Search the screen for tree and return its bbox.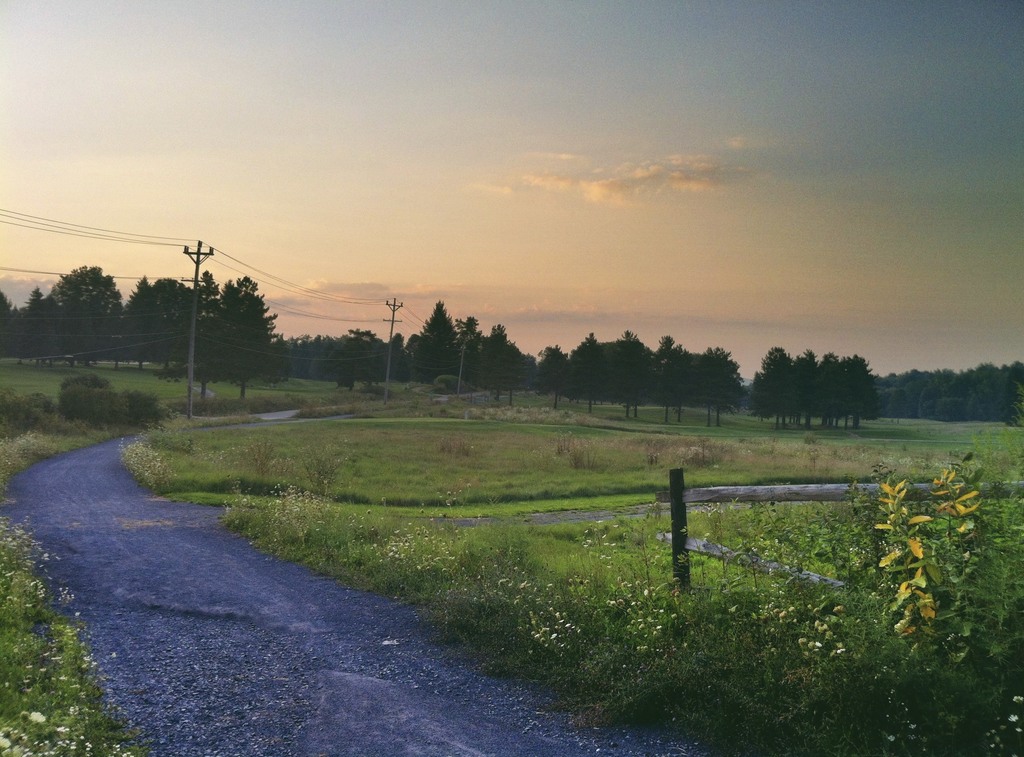
Found: pyautogui.locateOnScreen(490, 320, 518, 400).
